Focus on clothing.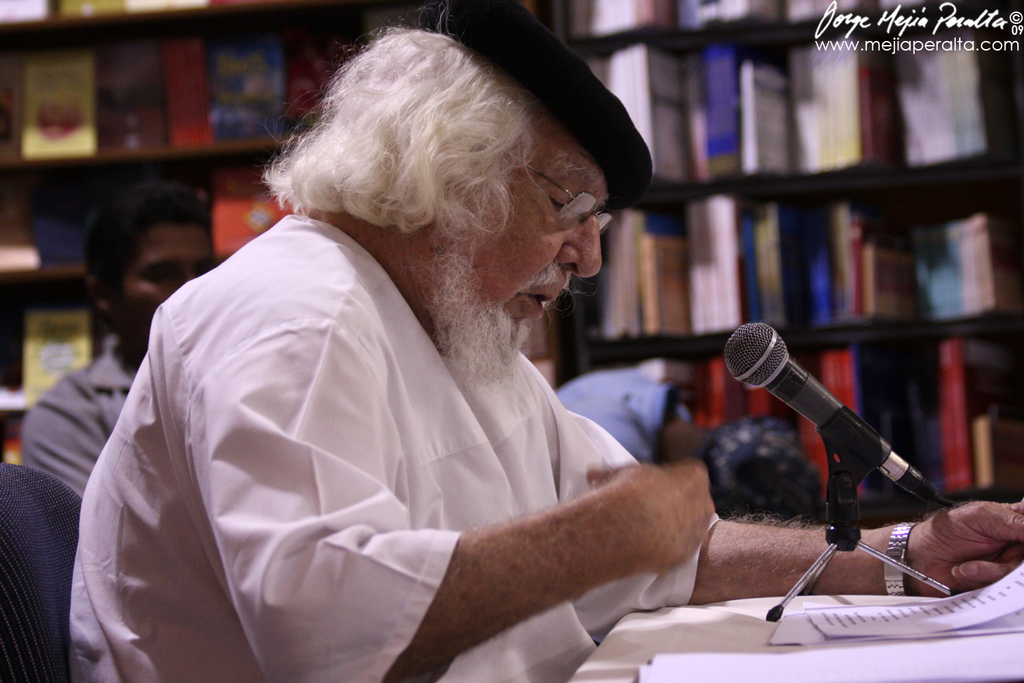
Focused at 18 335 180 531.
